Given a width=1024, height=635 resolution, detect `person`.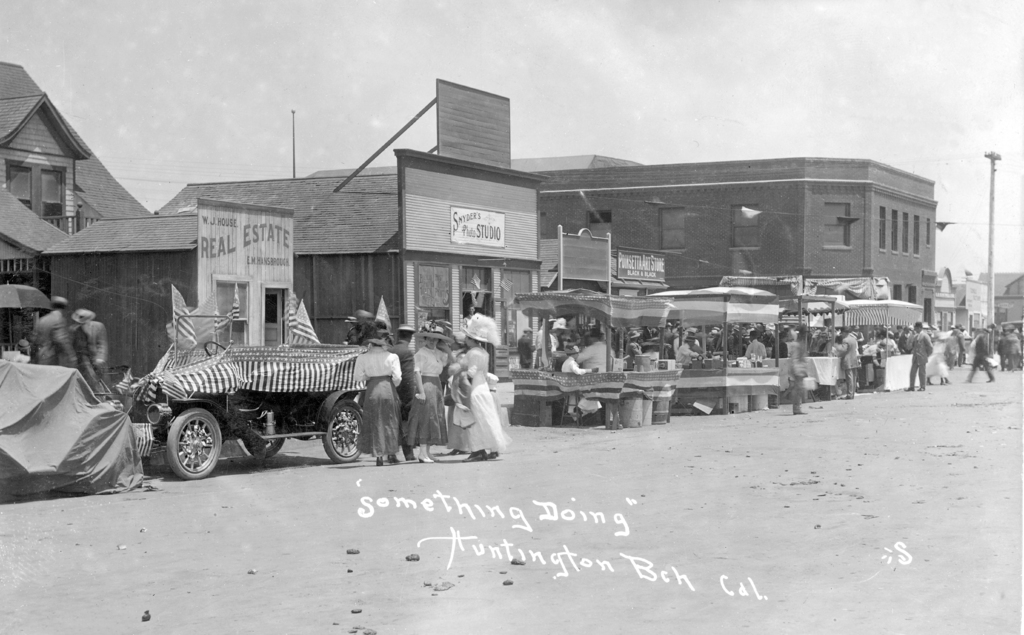
[834, 331, 860, 399].
